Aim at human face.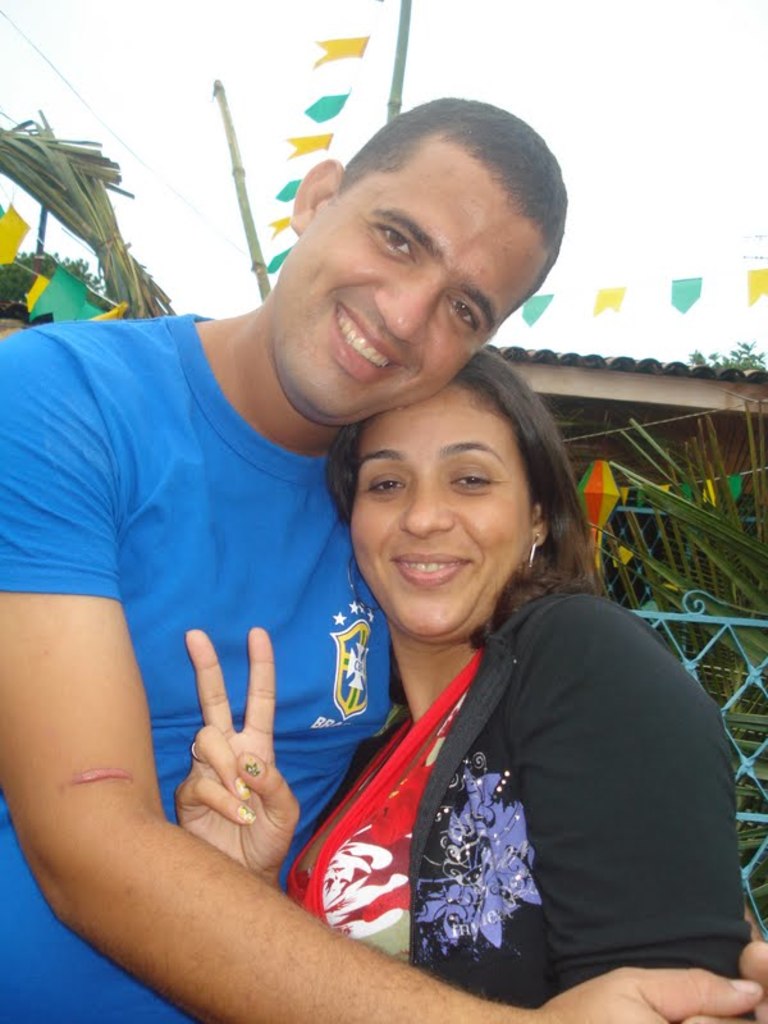
Aimed at 276 129 553 430.
